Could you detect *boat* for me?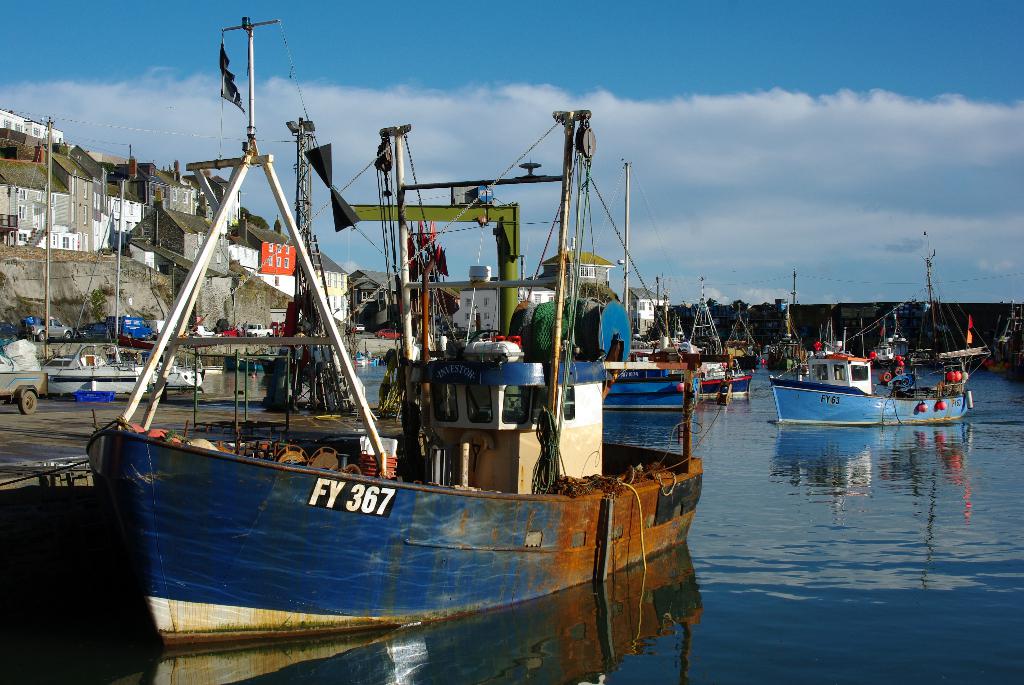
Detection result: pyautogui.locateOnScreen(41, 177, 205, 402).
